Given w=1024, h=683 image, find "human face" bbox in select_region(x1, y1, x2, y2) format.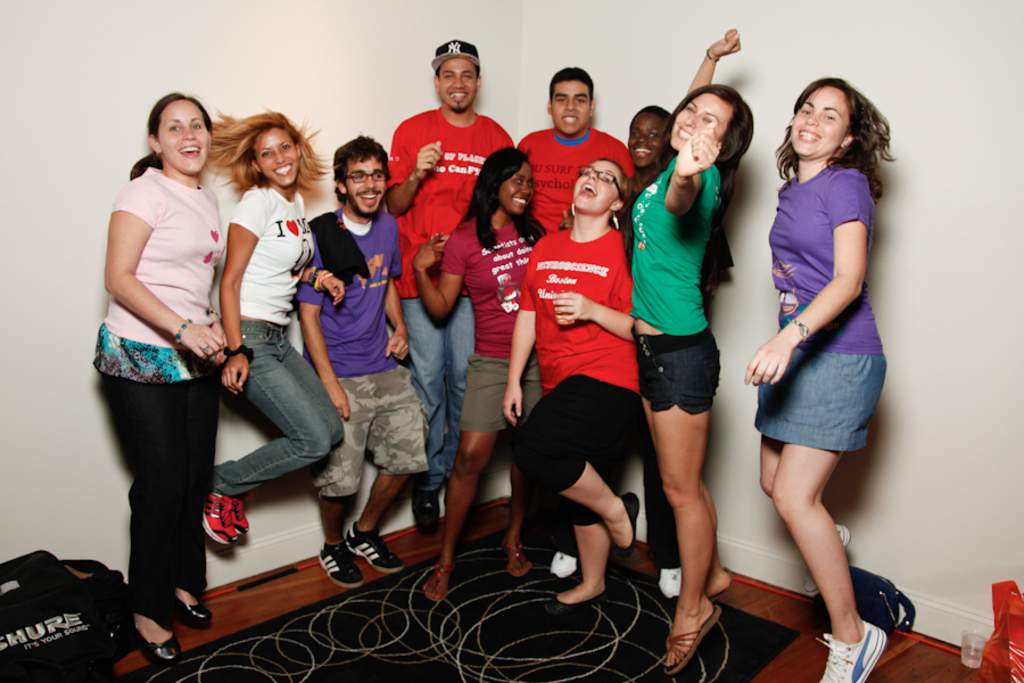
select_region(433, 58, 479, 110).
